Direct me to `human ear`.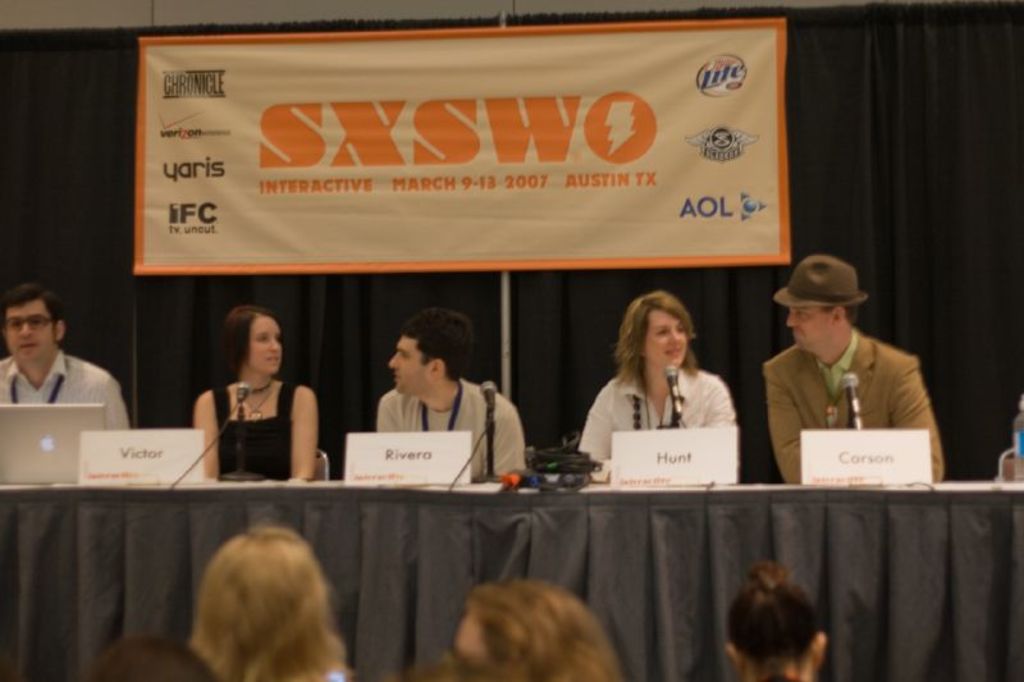
Direction: left=54, top=319, right=69, bottom=337.
